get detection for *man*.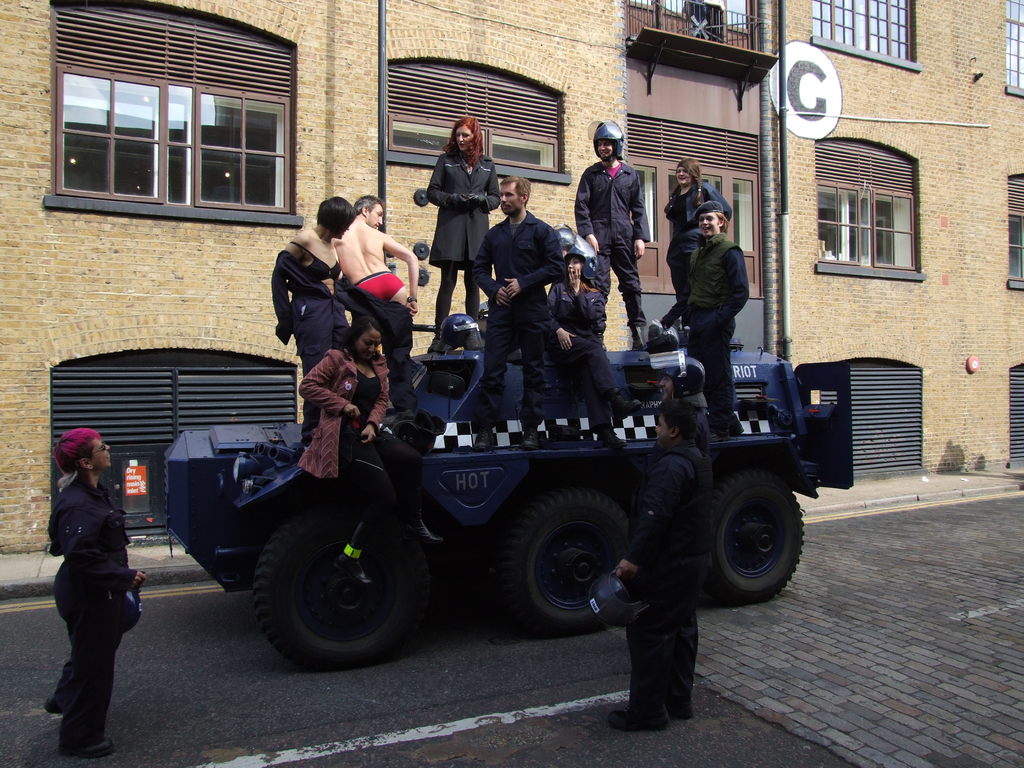
Detection: 570 108 651 344.
